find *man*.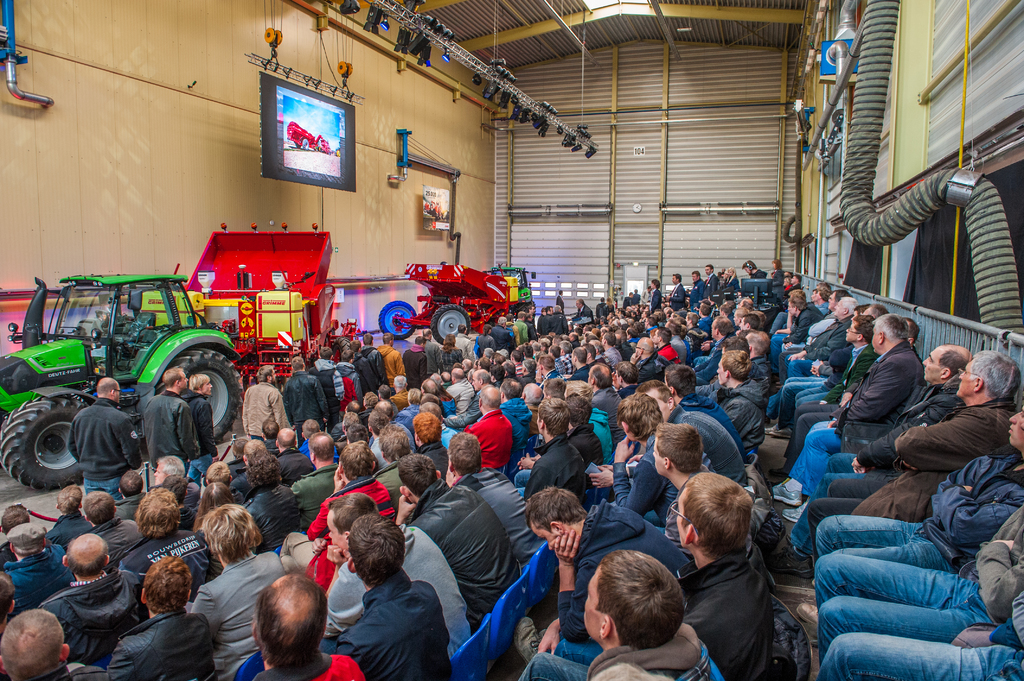
pyautogui.locateOnScreen(248, 572, 360, 680).
